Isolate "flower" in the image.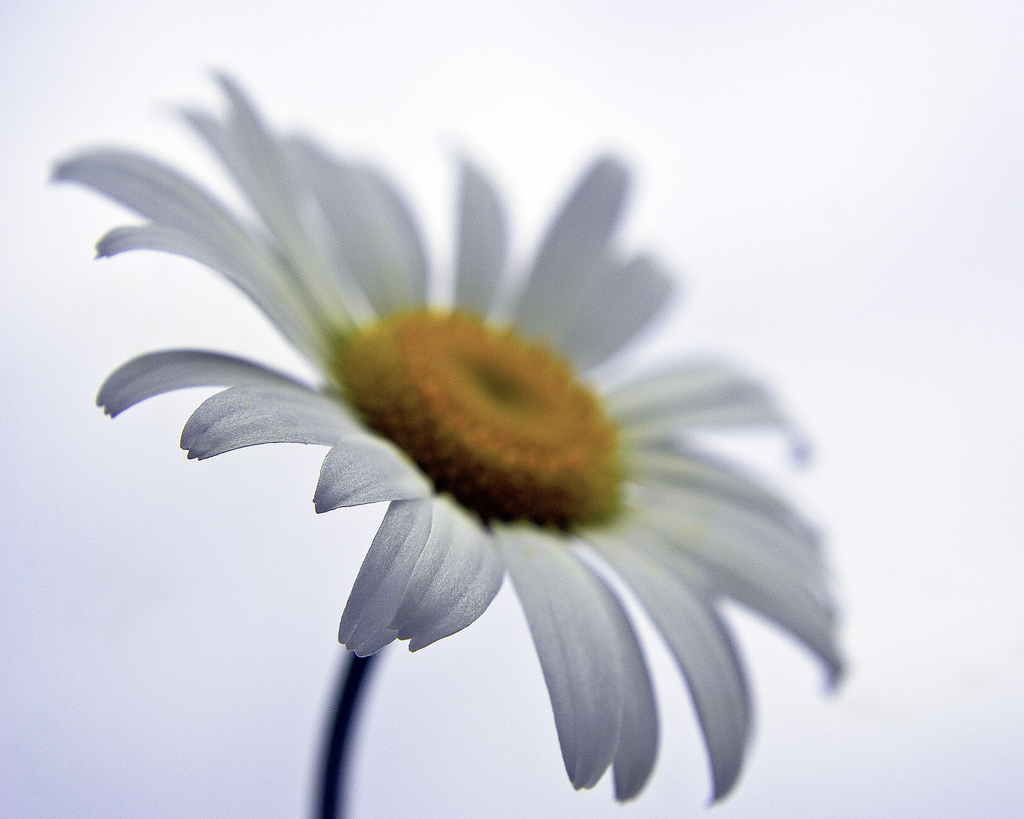
Isolated region: [left=90, top=84, right=793, bottom=782].
